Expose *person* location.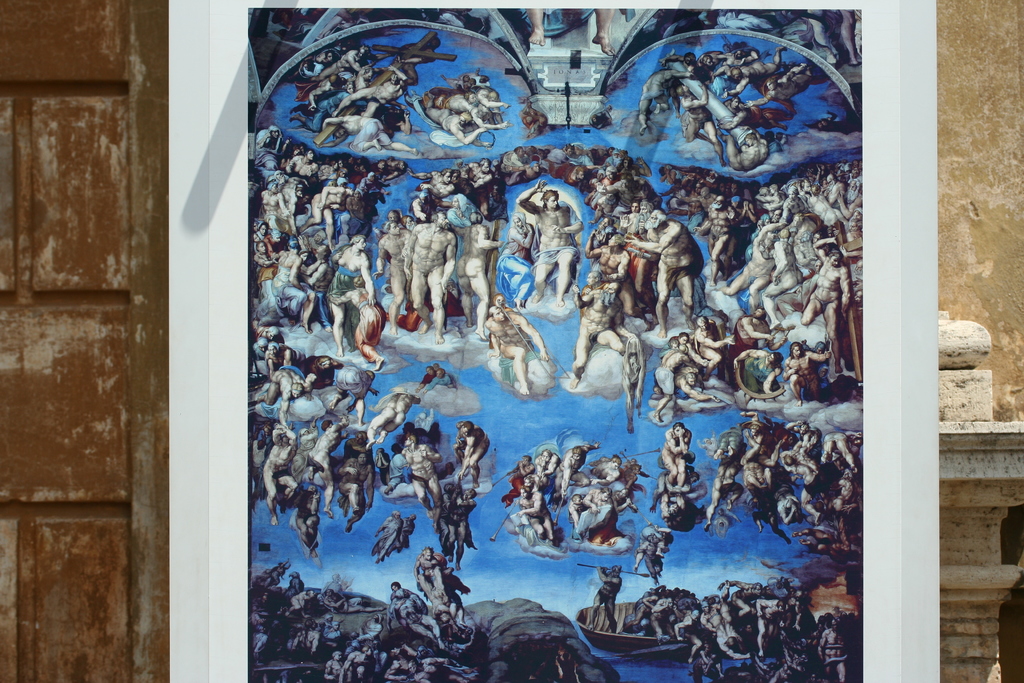
Exposed at x1=570 y1=495 x2=595 y2=532.
